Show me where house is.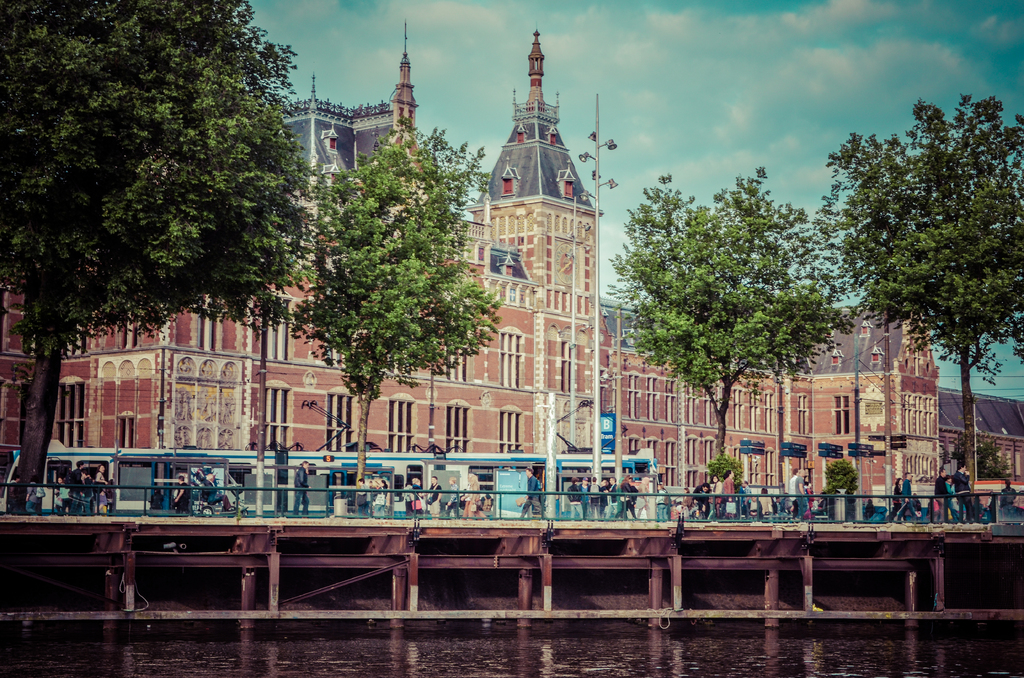
house is at [767,306,863,492].
